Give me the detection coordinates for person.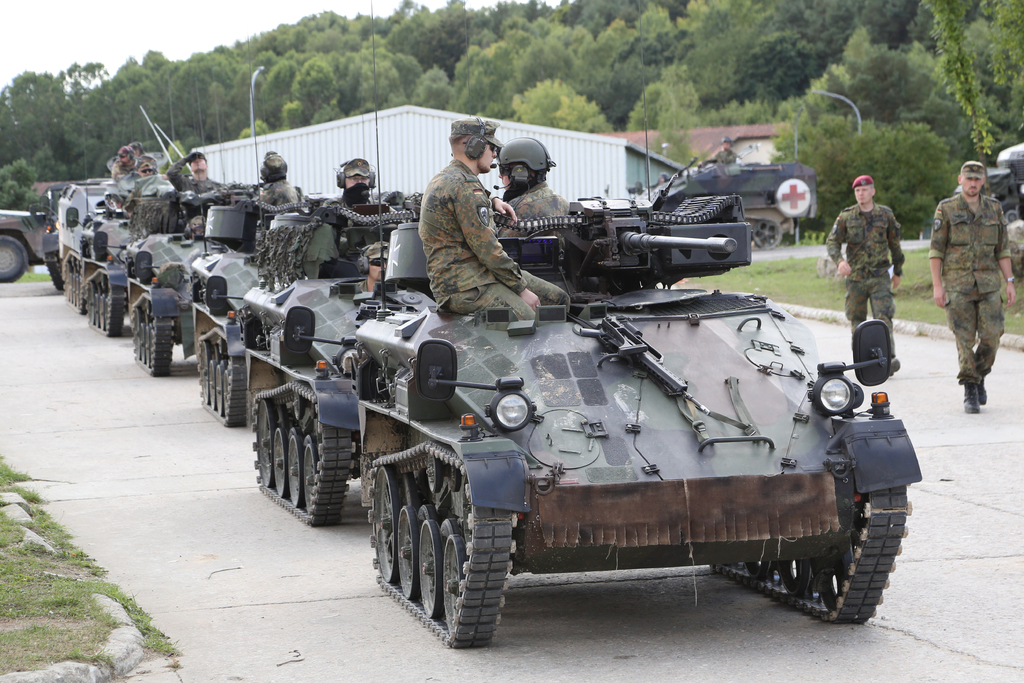
[left=362, top=239, right=390, bottom=290].
